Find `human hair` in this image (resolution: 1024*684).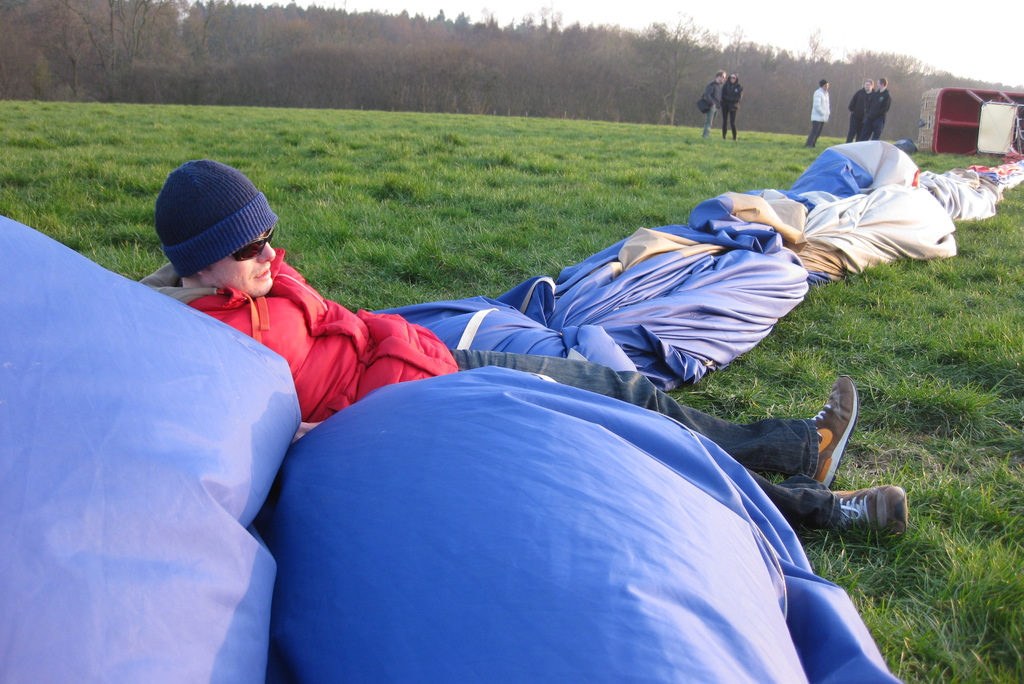
detection(712, 68, 728, 81).
